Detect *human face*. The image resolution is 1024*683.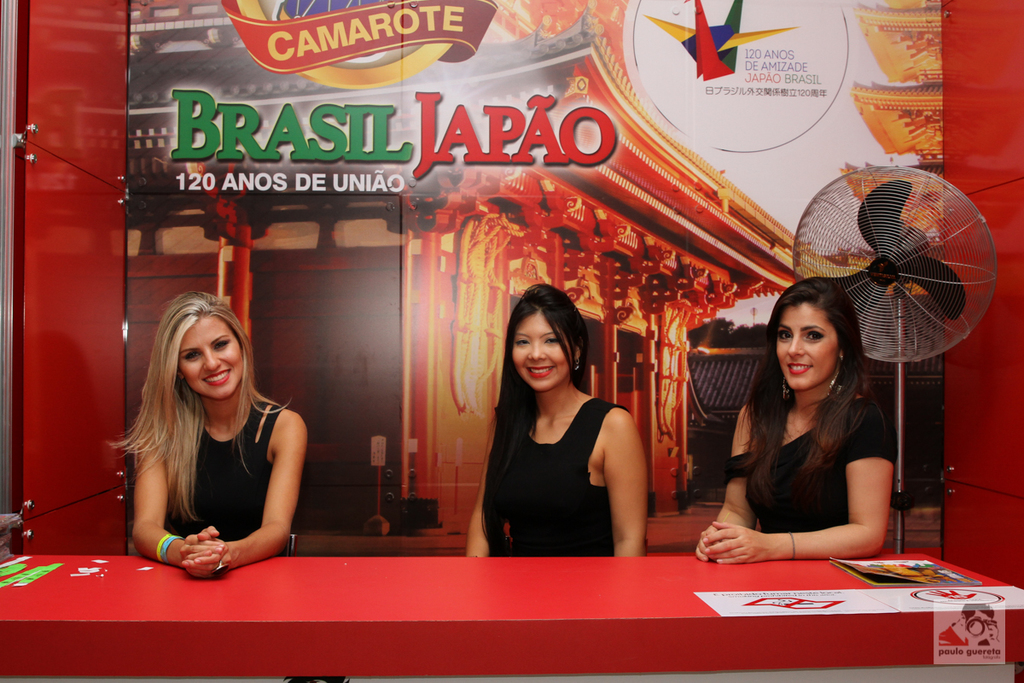
x1=779 y1=303 x2=838 y2=390.
